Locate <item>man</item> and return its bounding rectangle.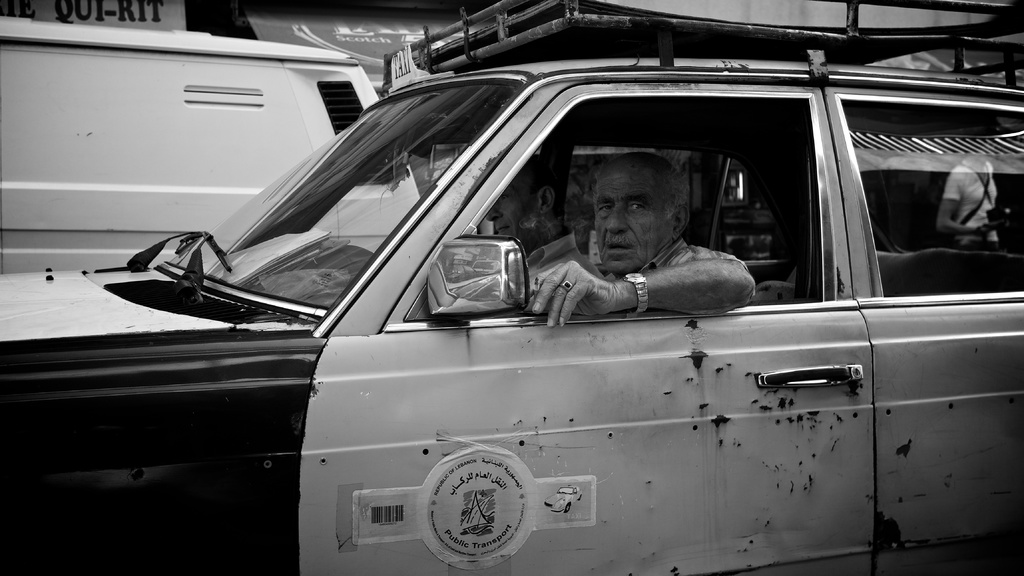
540,131,737,335.
